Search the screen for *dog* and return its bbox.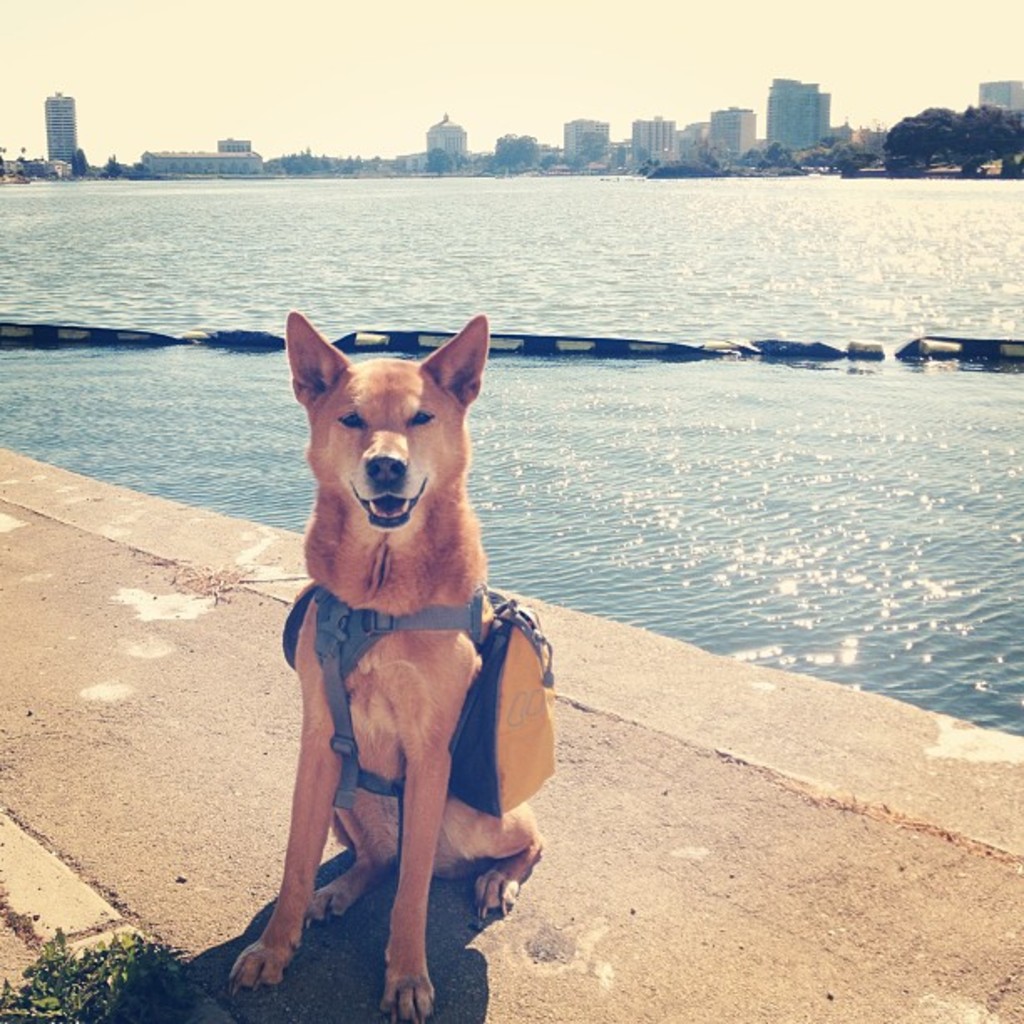
Found: region(228, 310, 564, 1022).
